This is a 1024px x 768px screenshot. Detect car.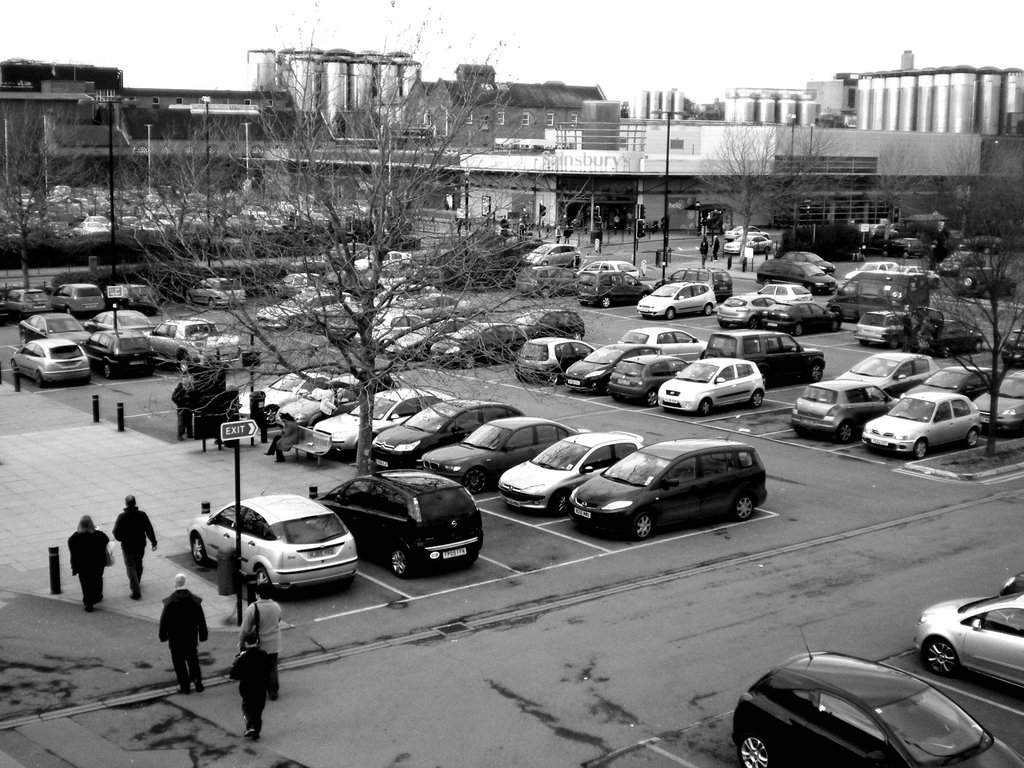
box=[997, 329, 1023, 368].
